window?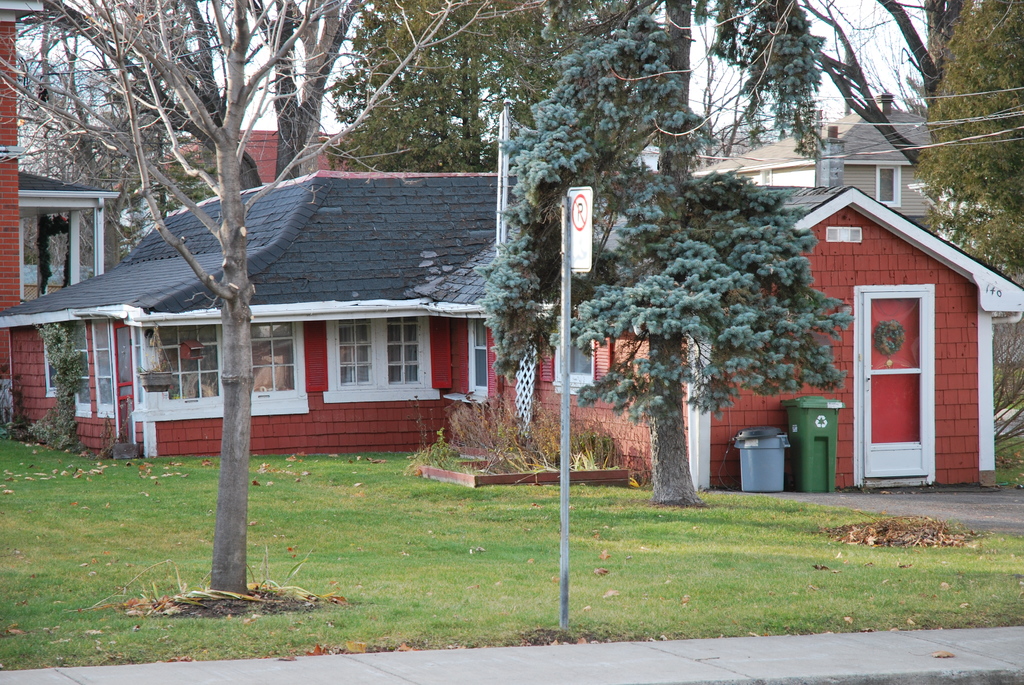
{"left": 246, "top": 320, "right": 295, "bottom": 393}
